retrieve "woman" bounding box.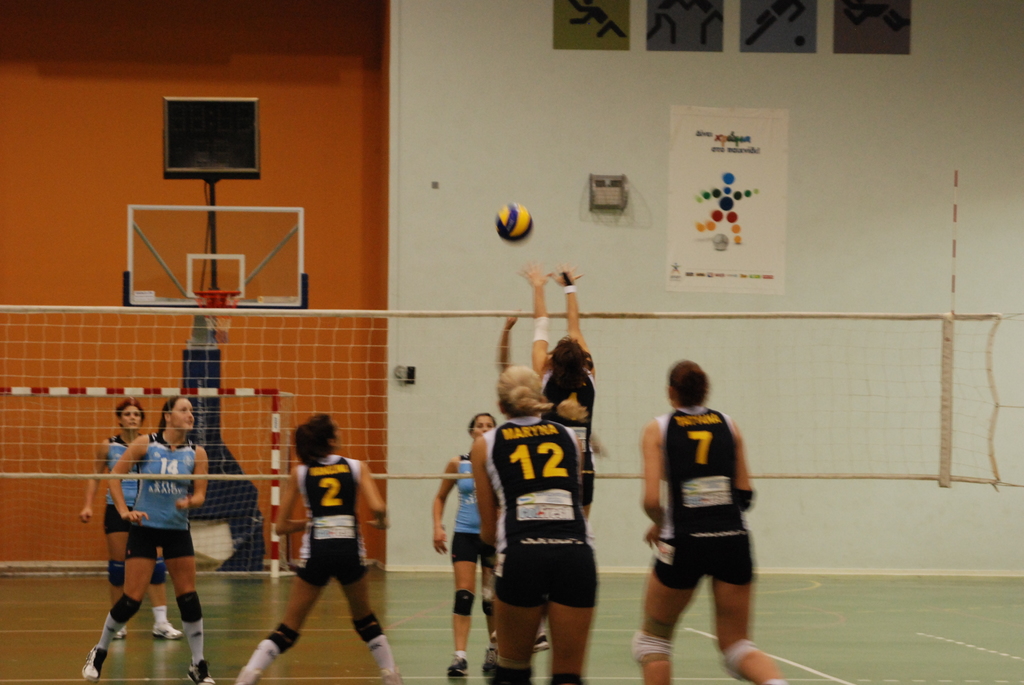
Bounding box: (228,415,396,684).
